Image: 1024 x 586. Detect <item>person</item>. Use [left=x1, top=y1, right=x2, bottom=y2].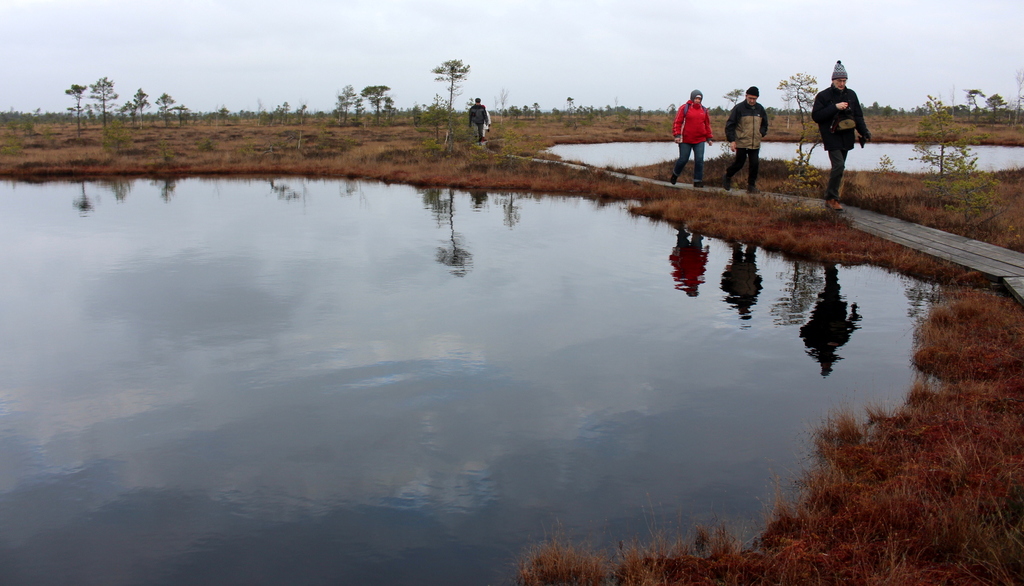
[left=805, top=58, right=871, bottom=212].
